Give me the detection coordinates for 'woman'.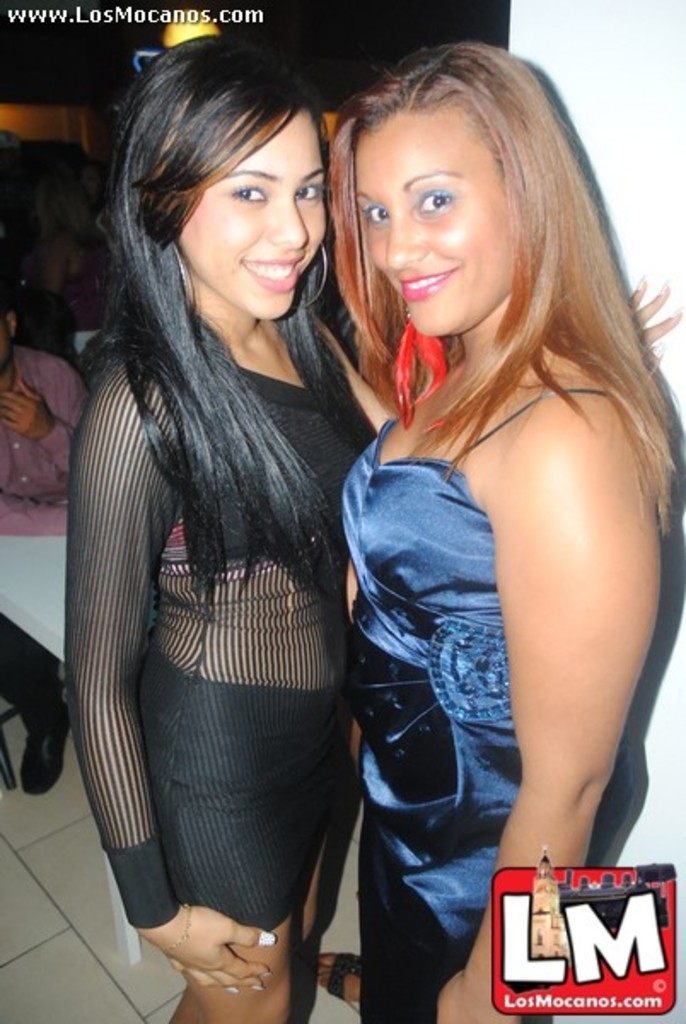
{"x1": 324, "y1": 39, "x2": 676, "y2": 1022}.
